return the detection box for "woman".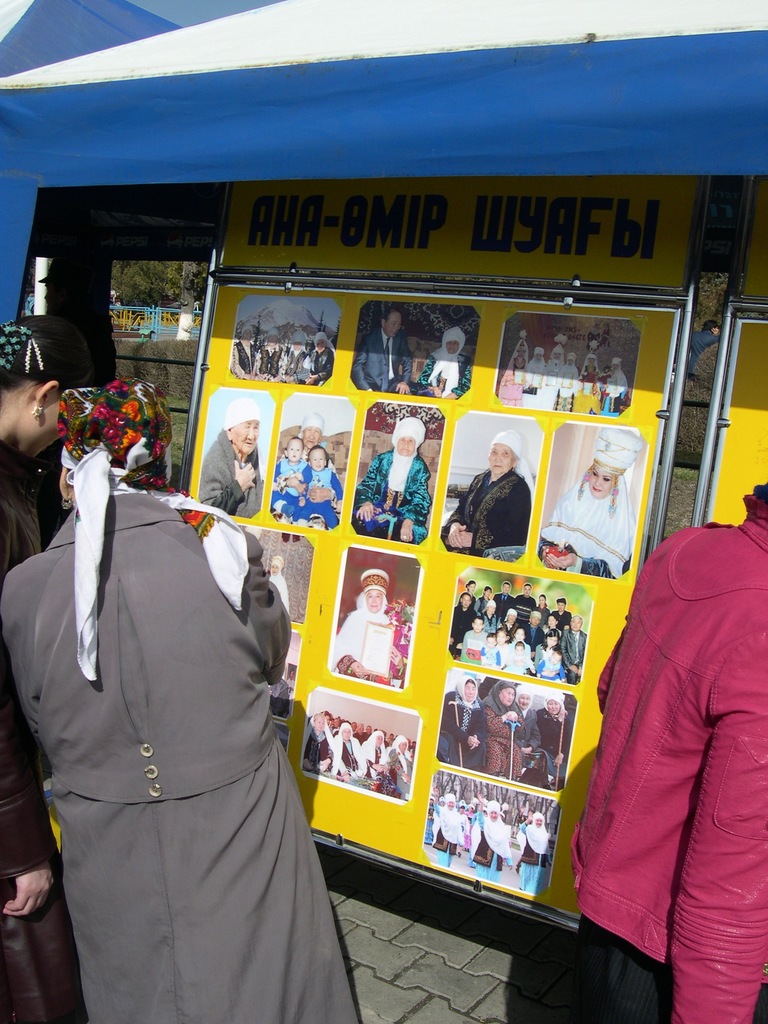
pyautogui.locateOnScreen(518, 810, 552, 890).
